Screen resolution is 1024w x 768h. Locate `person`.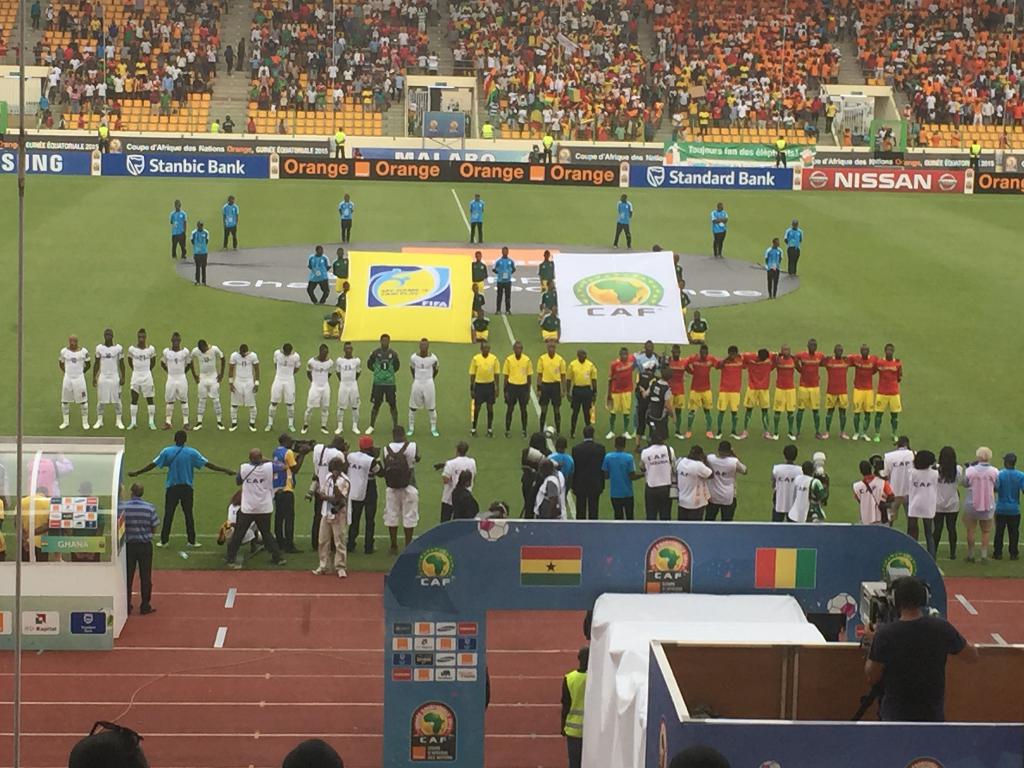
locate(25, 438, 74, 502).
